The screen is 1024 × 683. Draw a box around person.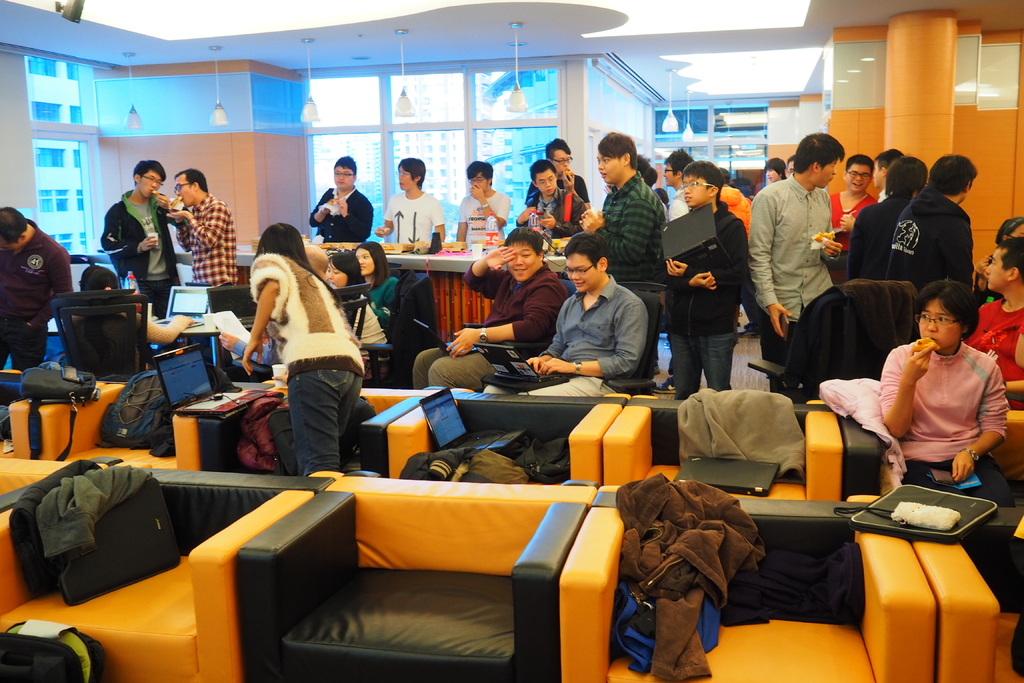
(left=310, top=161, right=378, bottom=242).
